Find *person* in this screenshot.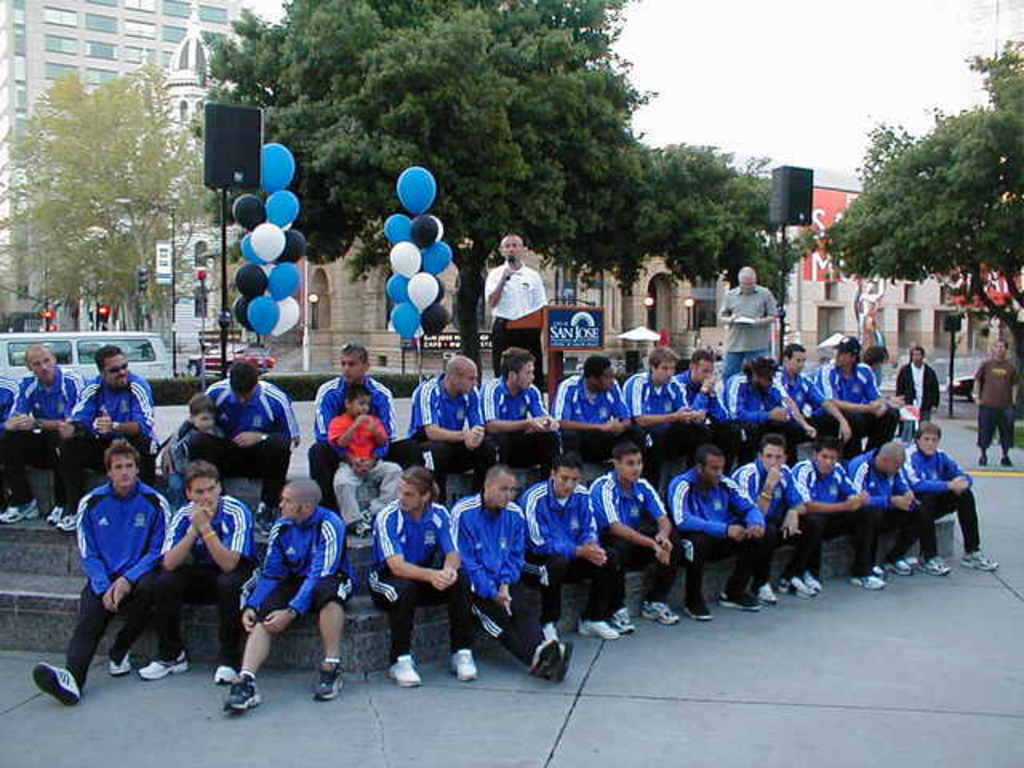
The bounding box for *person* is region(806, 341, 904, 454).
